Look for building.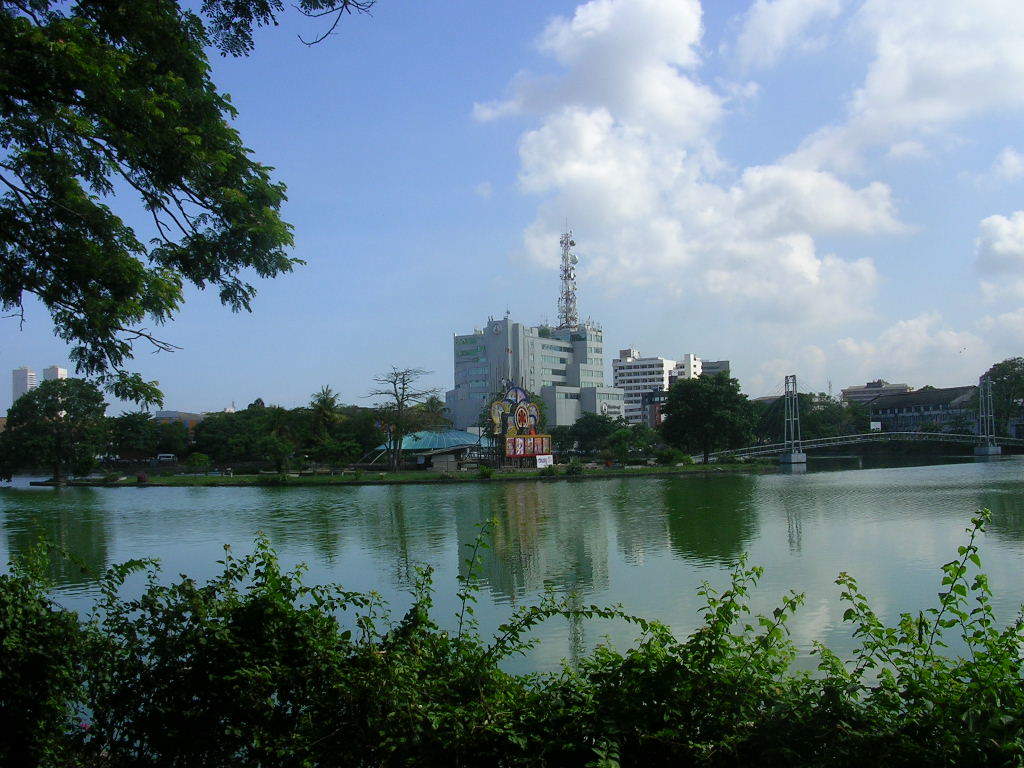
Found: x1=705, y1=358, x2=734, y2=381.
